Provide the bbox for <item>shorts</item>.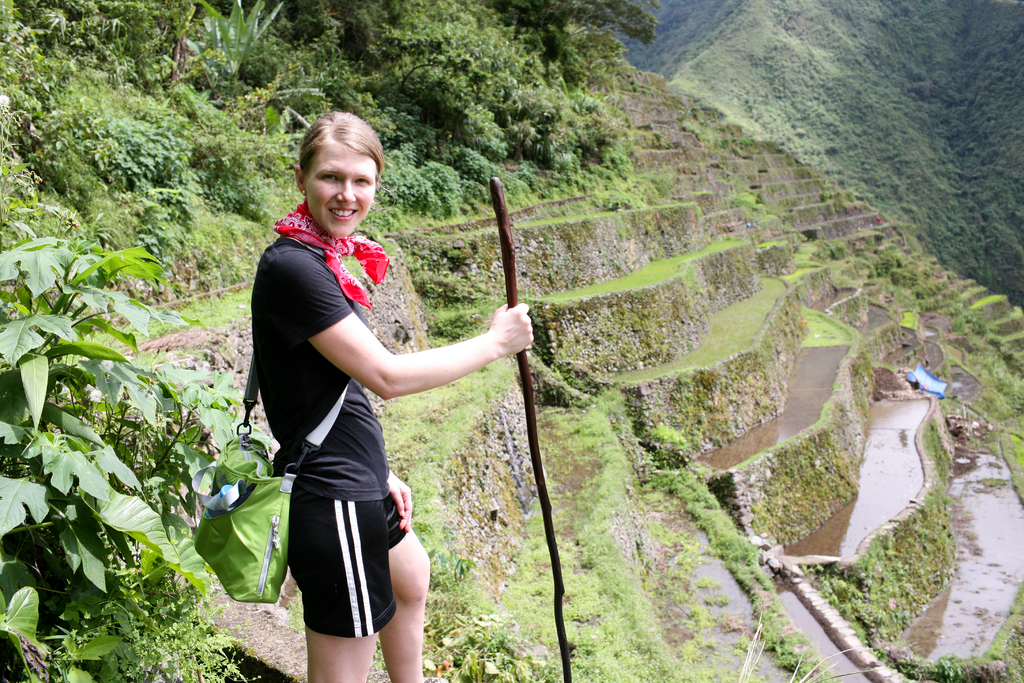
crop(273, 481, 397, 661).
